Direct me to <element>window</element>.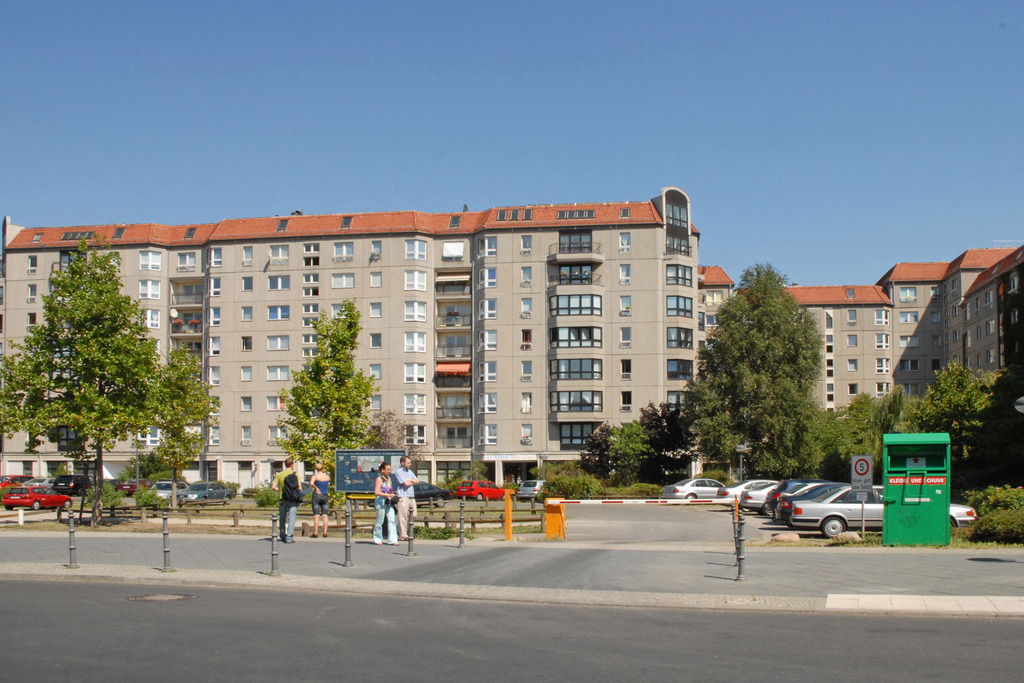
Direction: left=399, top=355, right=430, bottom=386.
